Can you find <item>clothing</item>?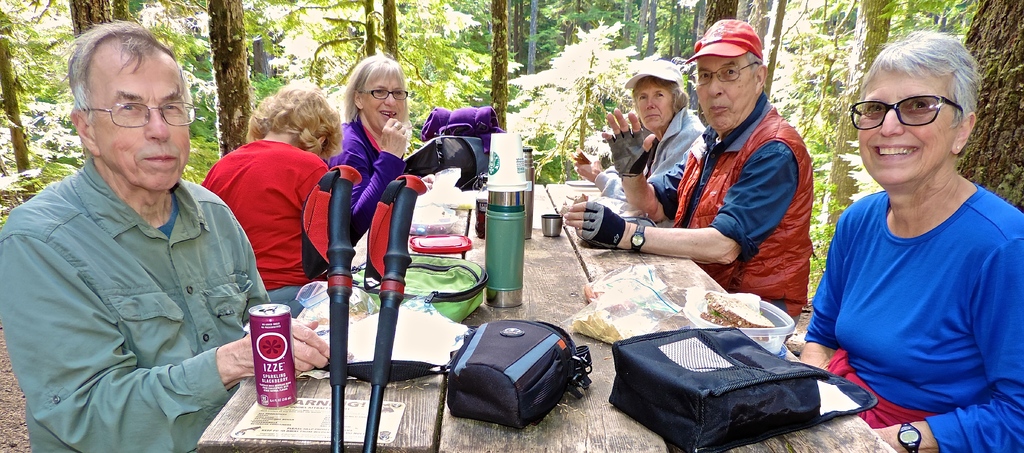
Yes, bounding box: (left=593, top=100, right=707, bottom=228).
